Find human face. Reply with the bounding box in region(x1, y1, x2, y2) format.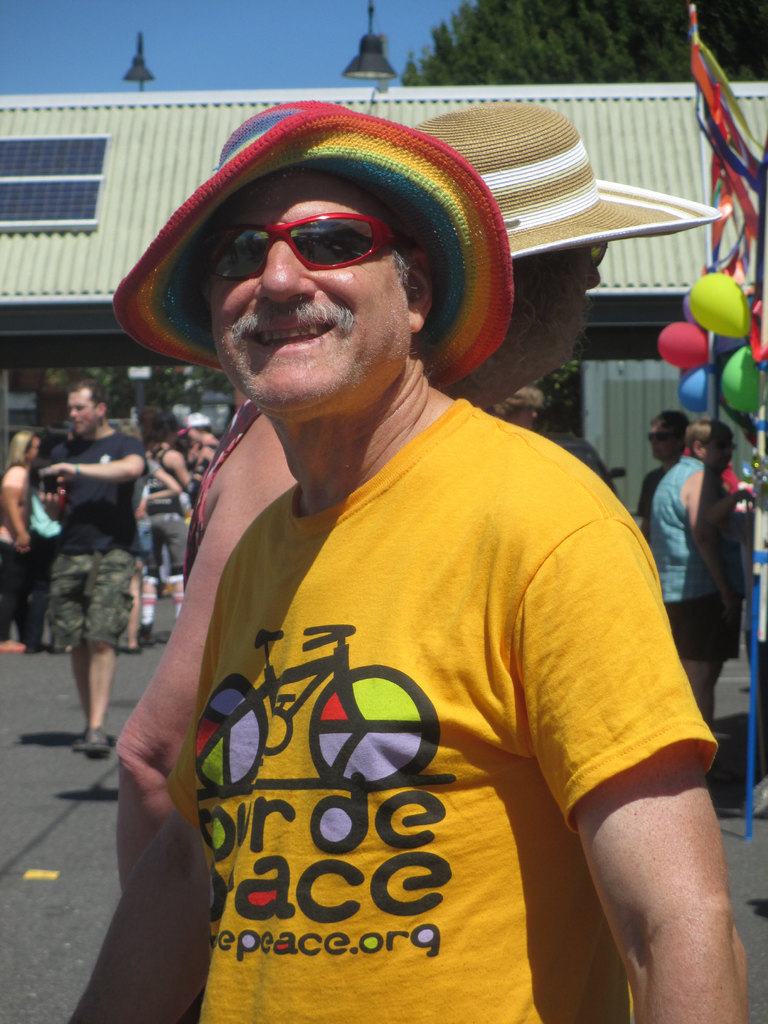
region(203, 179, 413, 425).
